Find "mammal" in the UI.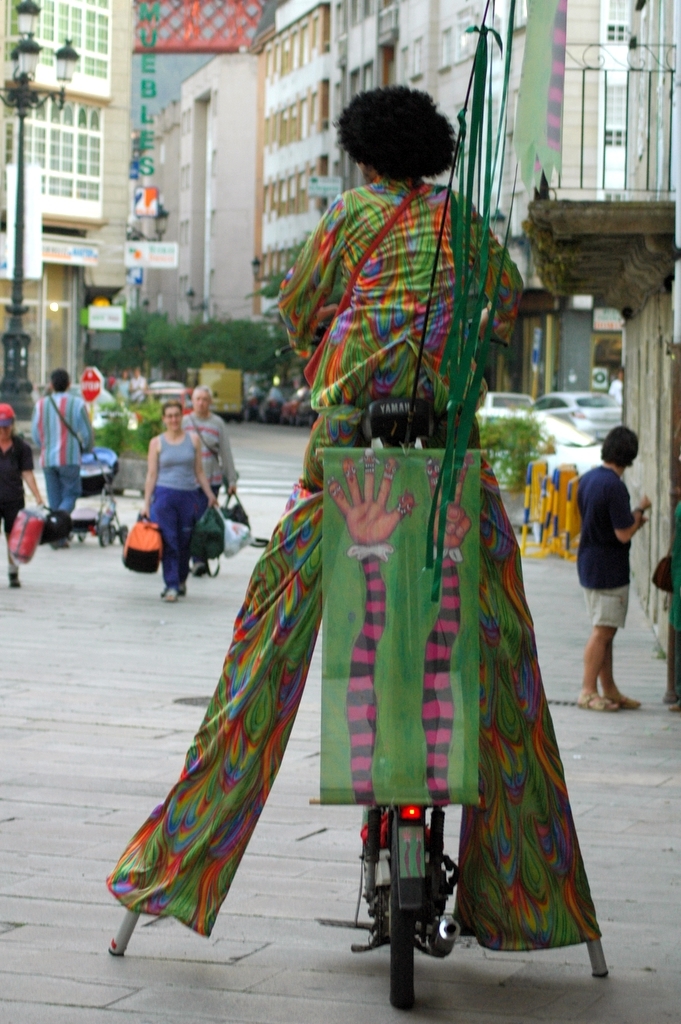
UI element at <bbox>0, 402, 43, 595</bbox>.
